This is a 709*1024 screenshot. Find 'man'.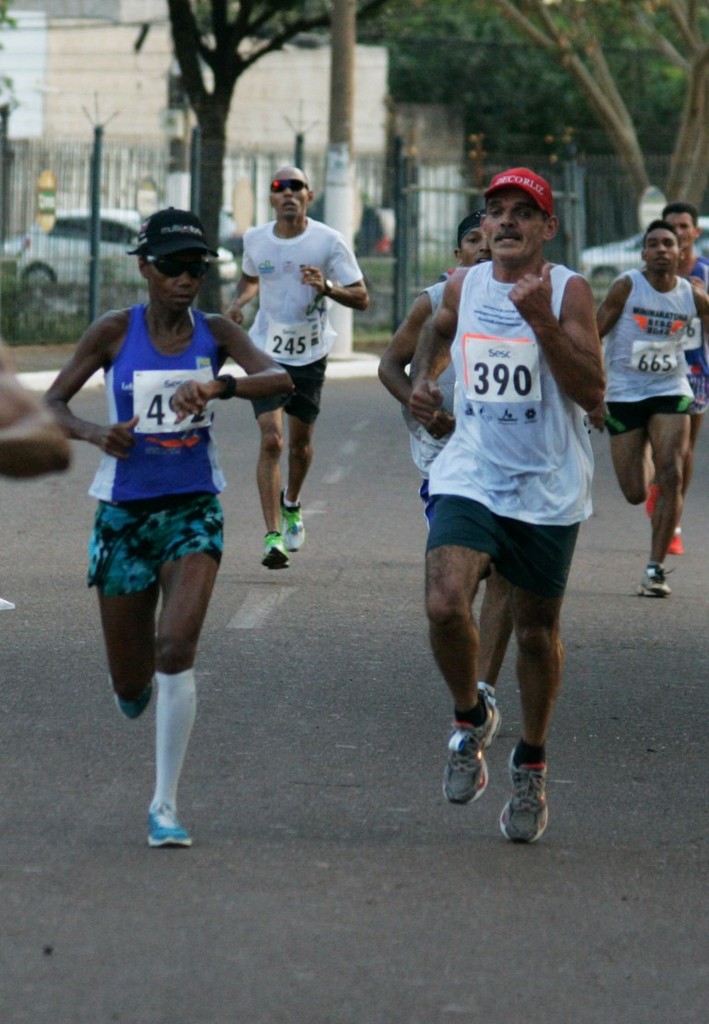
Bounding box: l=227, t=164, r=368, b=568.
